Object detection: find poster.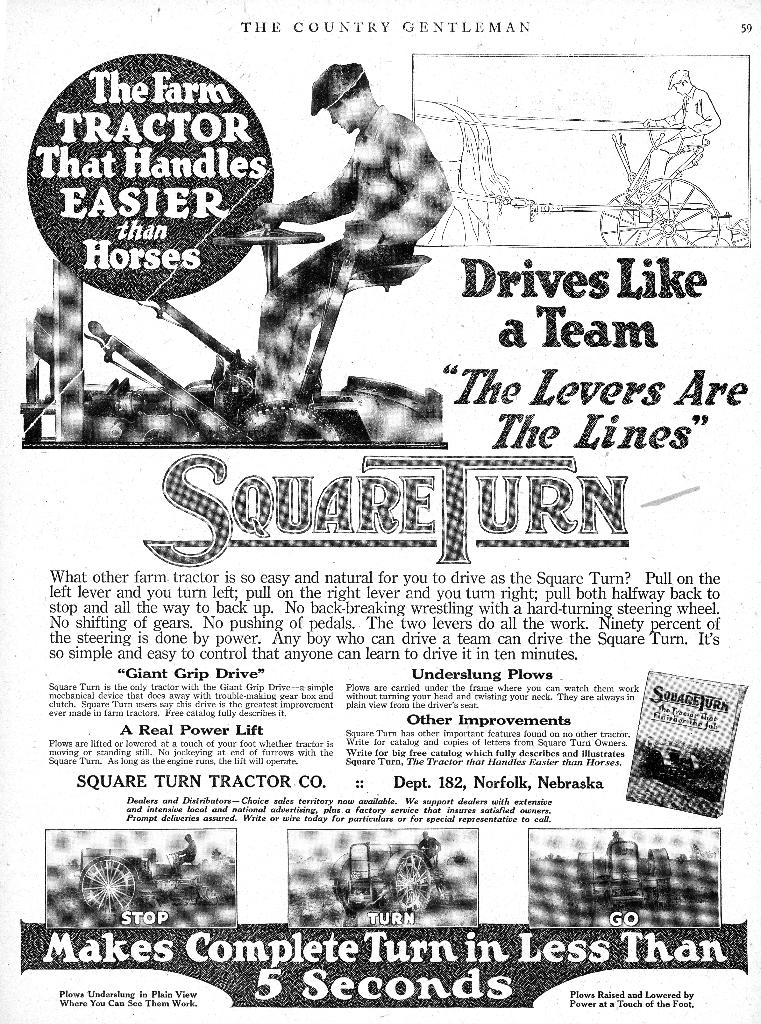
6/28/758/1014.
